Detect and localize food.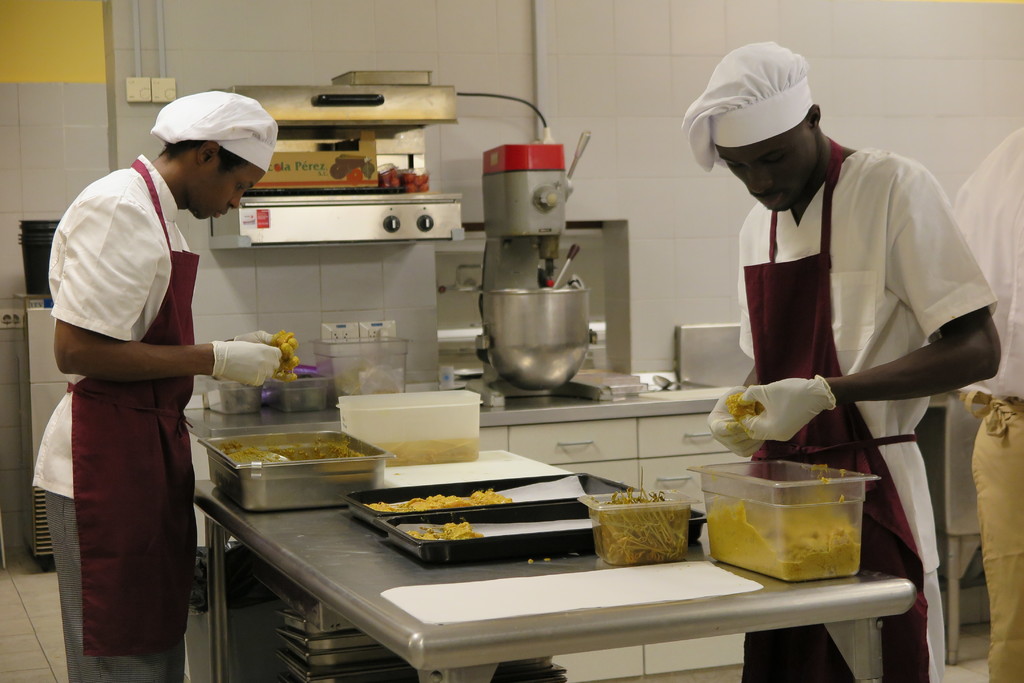
Localized at <box>820,477,831,486</box>.
